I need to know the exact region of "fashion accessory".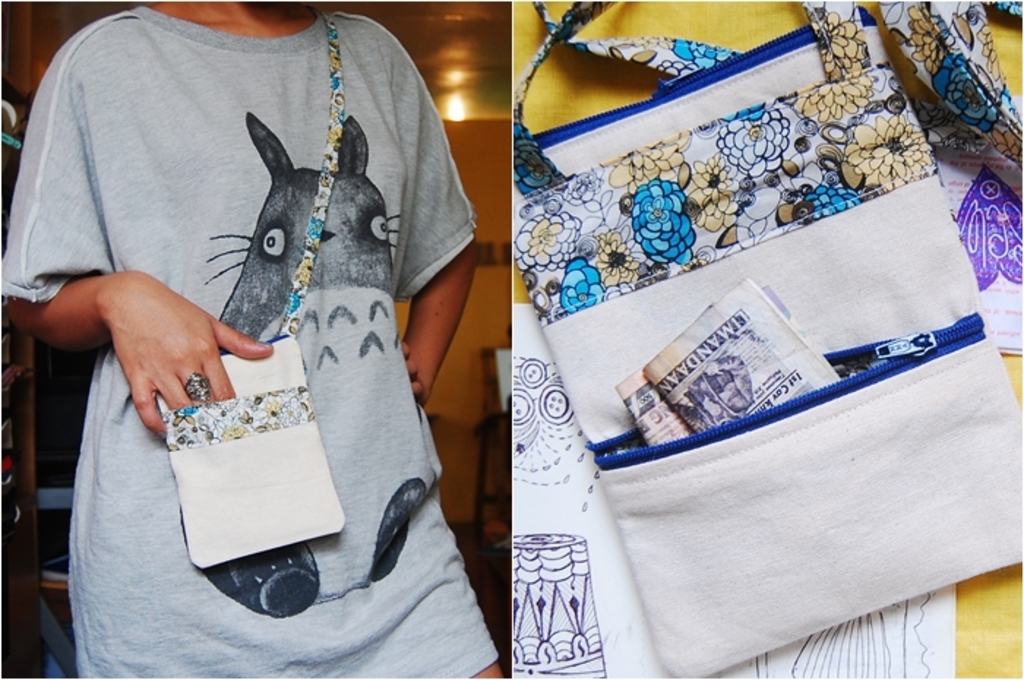
Region: x1=511, y1=0, x2=1023, y2=679.
